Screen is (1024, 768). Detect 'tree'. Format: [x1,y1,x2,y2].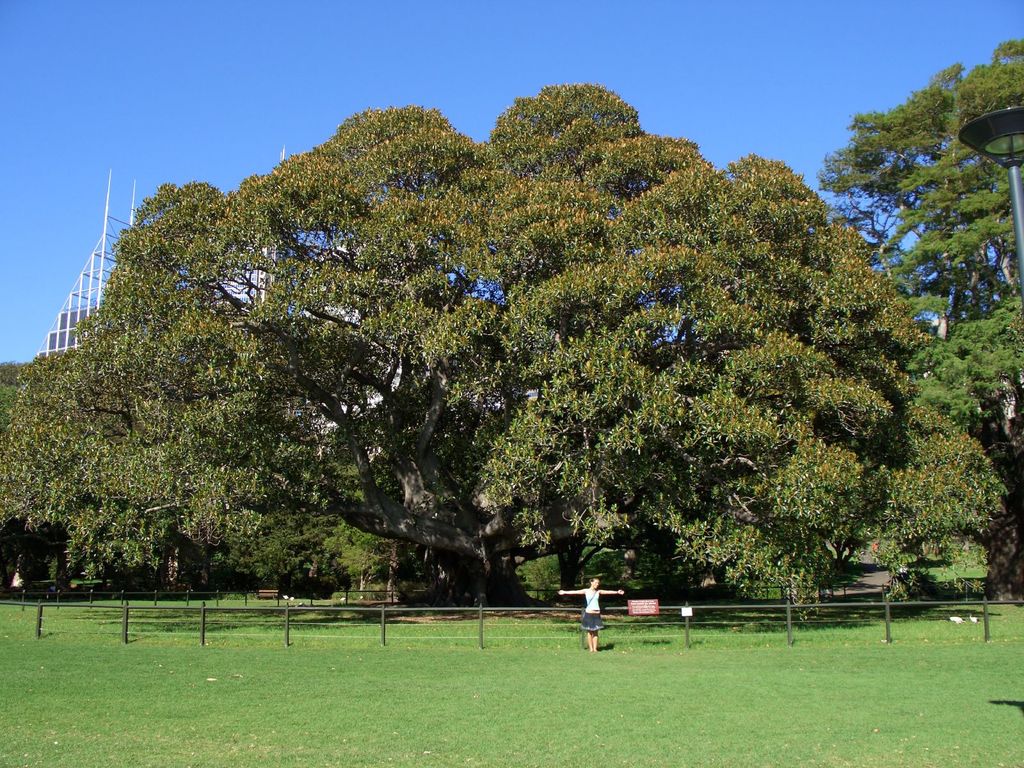
[0,348,70,596].
